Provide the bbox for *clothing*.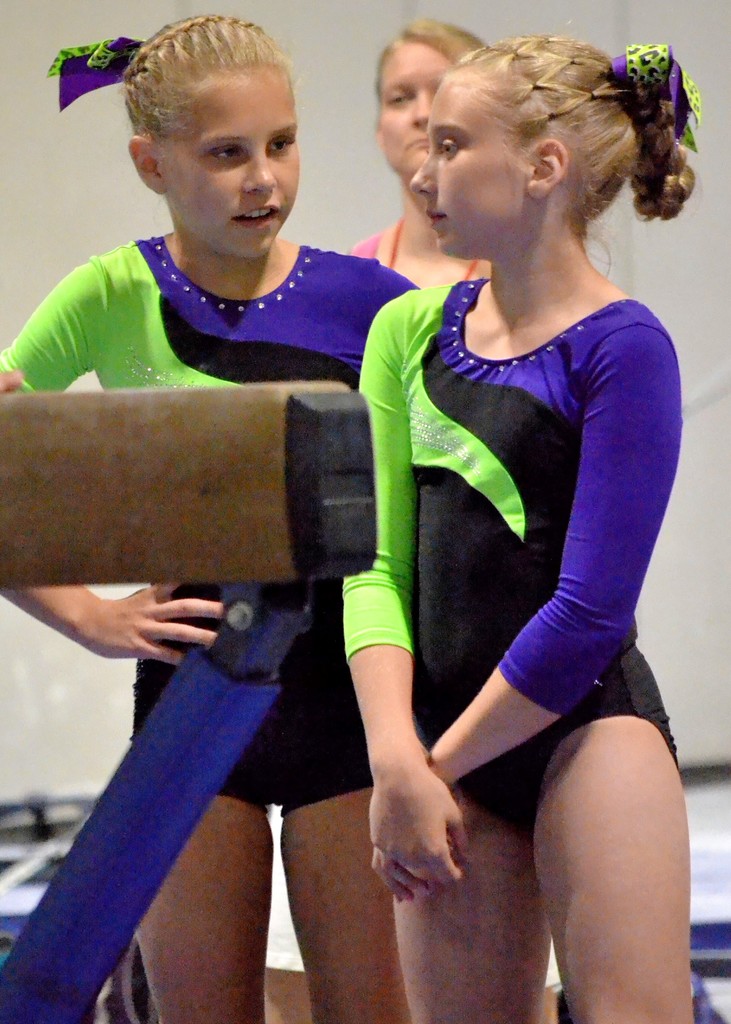
(x1=329, y1=230, x2=675, y2=877).
